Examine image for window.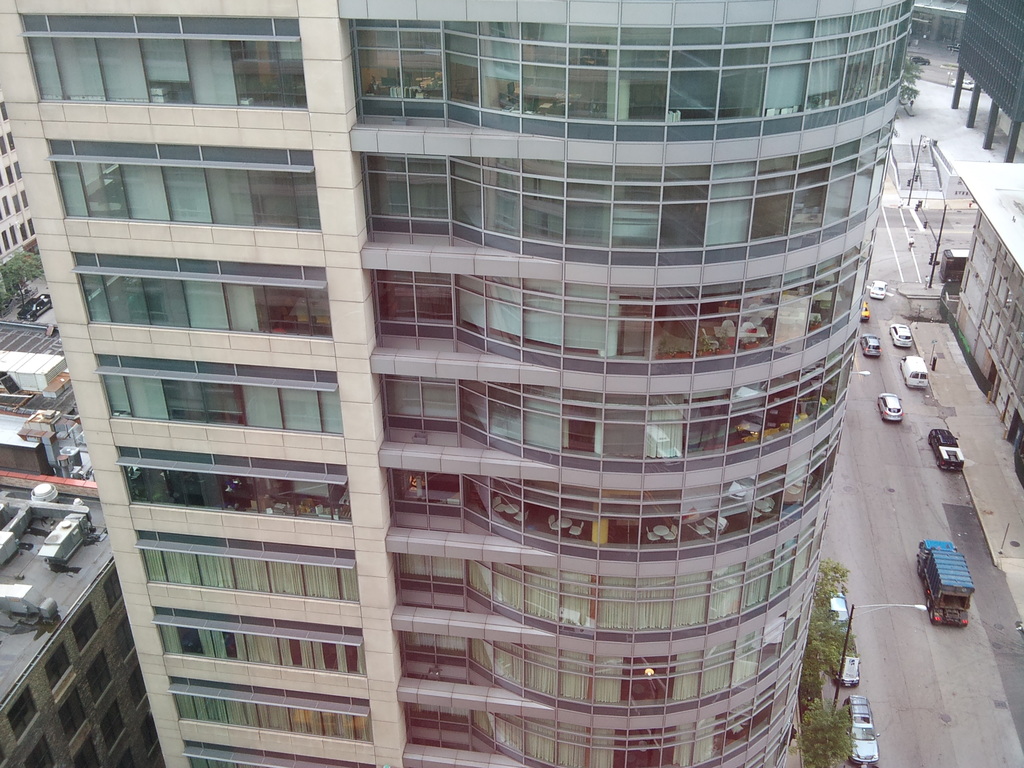
Examination result: locate(1, 166, 15, 185).
